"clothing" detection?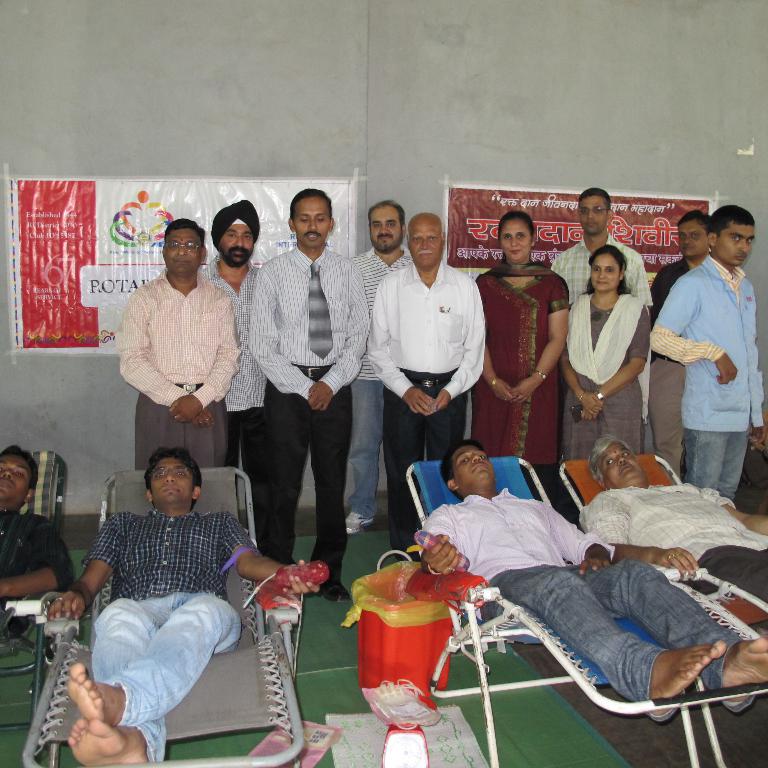
642,253,757,482
